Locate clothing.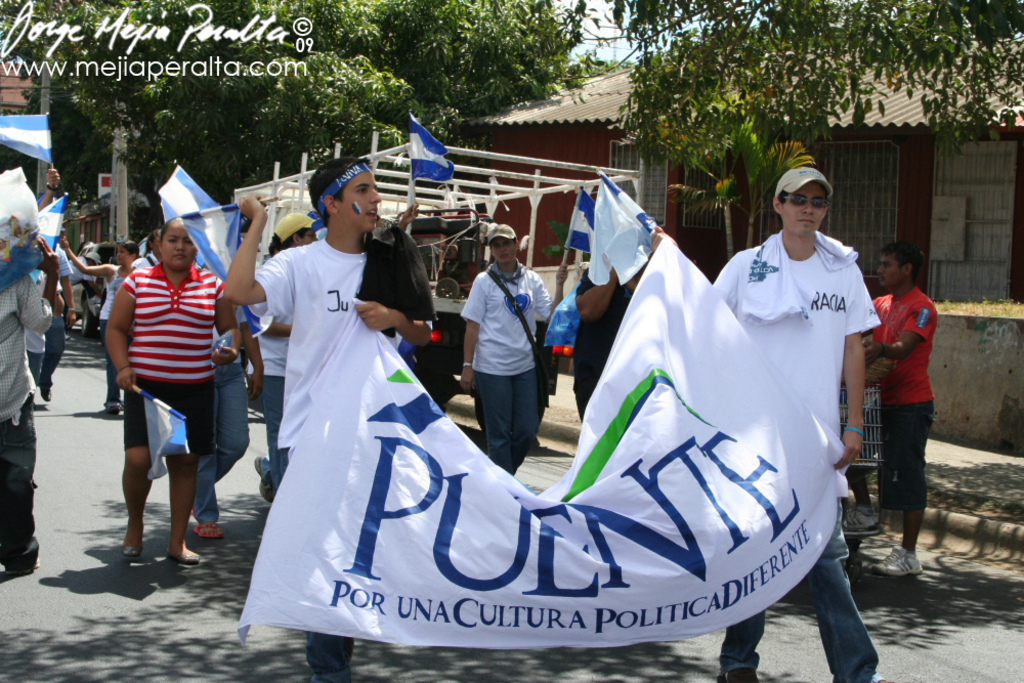
Bounding box: x1=241, y1=242, x2=296, y2=446.
